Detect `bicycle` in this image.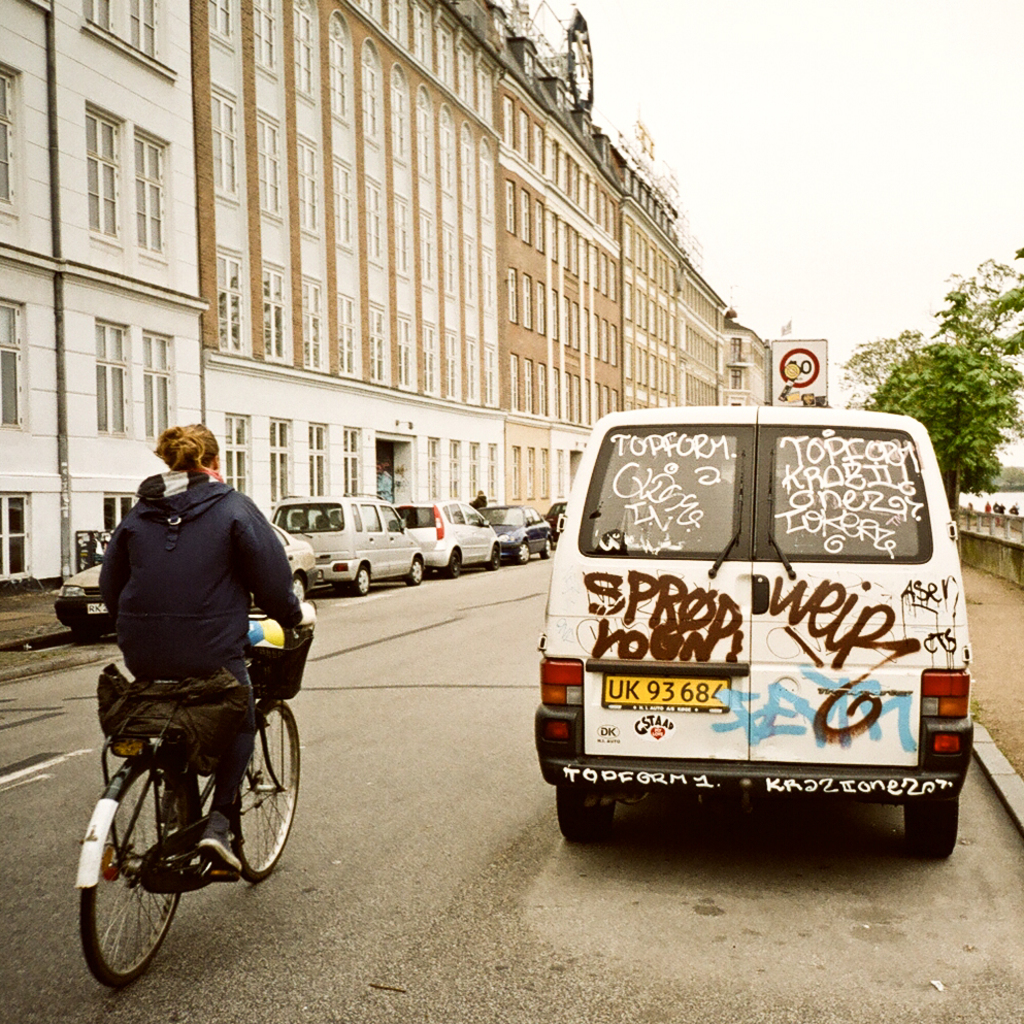
Detection: 64, 633, 294, 991.
